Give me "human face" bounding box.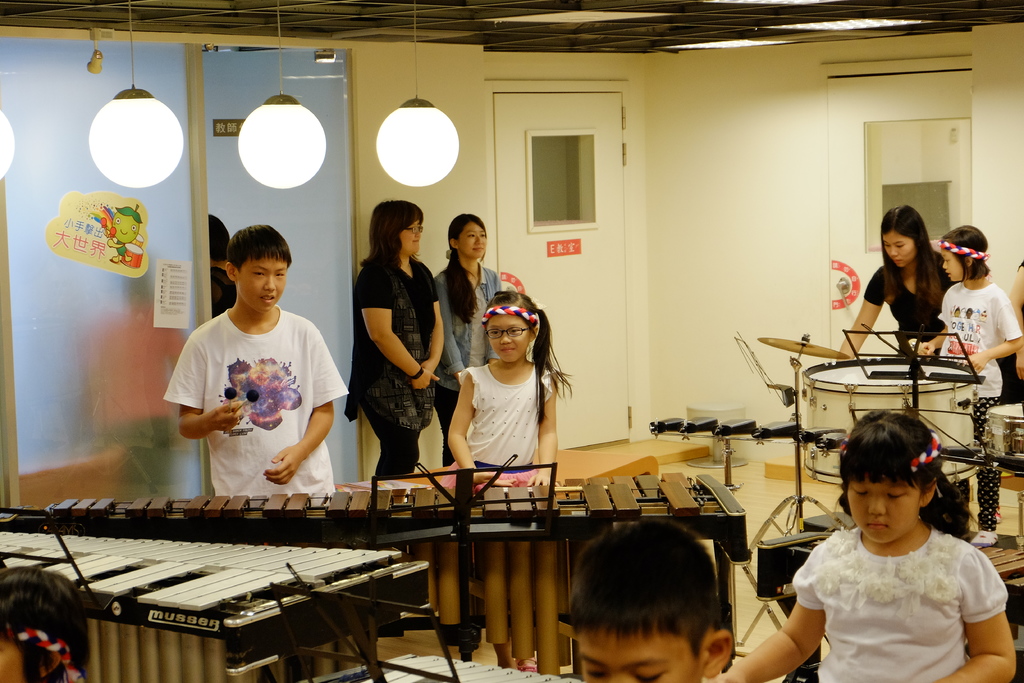
Rect(457, 220, 488, 259).
